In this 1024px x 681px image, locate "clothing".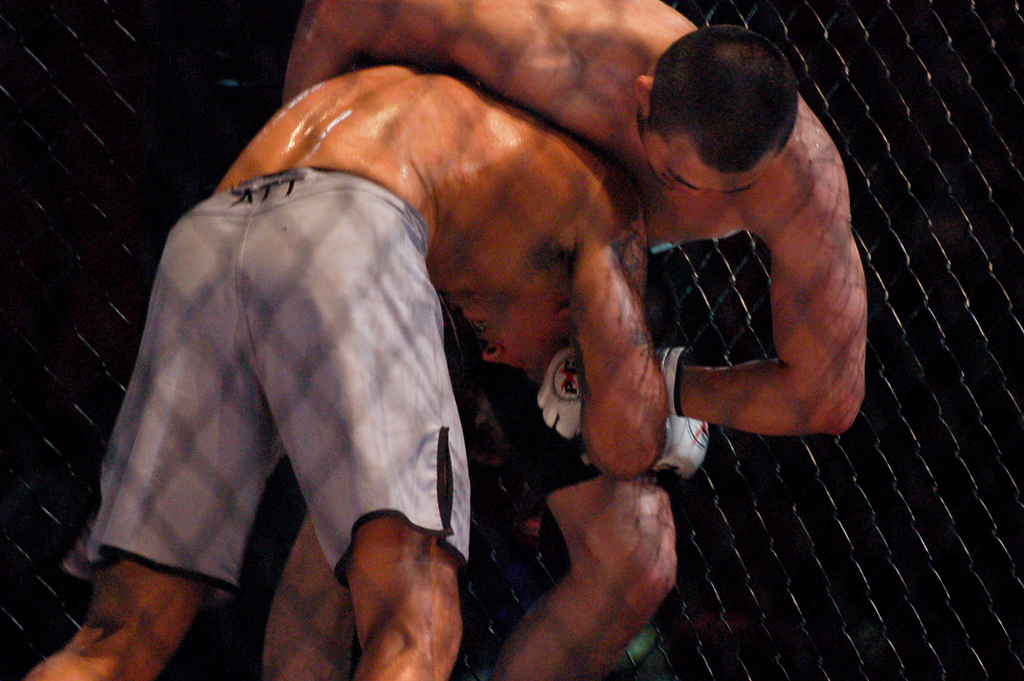
Bounding box: pyautogui.locateOnScreen(74, 169, 456, 629).
